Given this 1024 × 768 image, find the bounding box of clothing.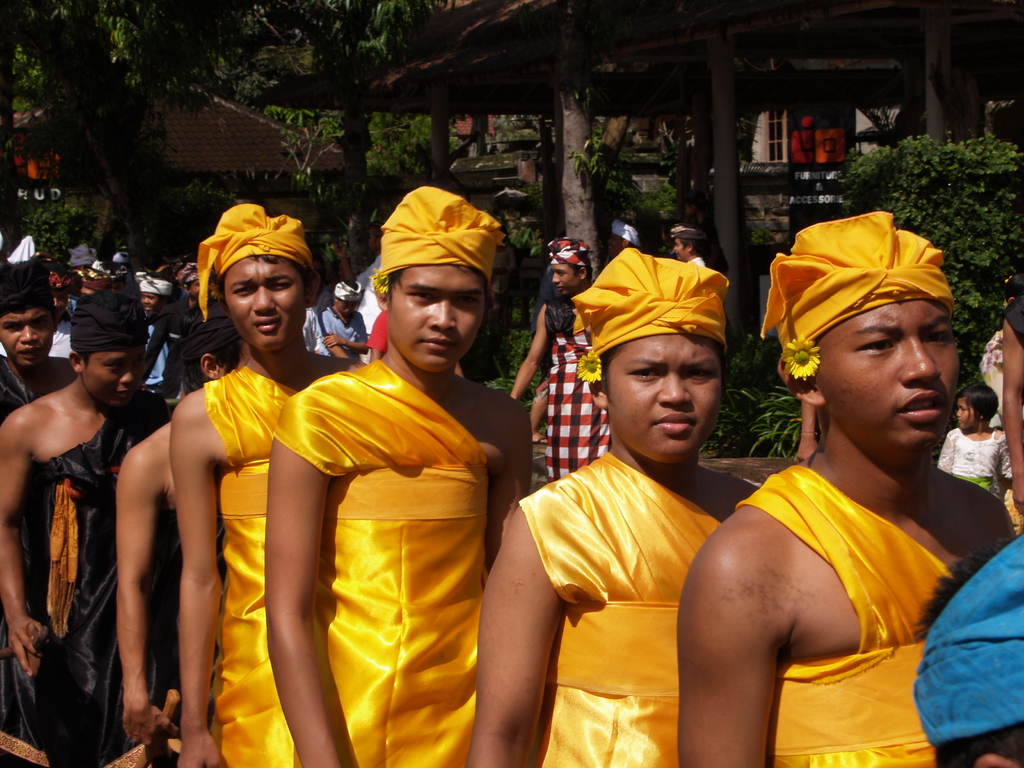
pyautogui.locateOnScreen(154, 500, 230, 767).
